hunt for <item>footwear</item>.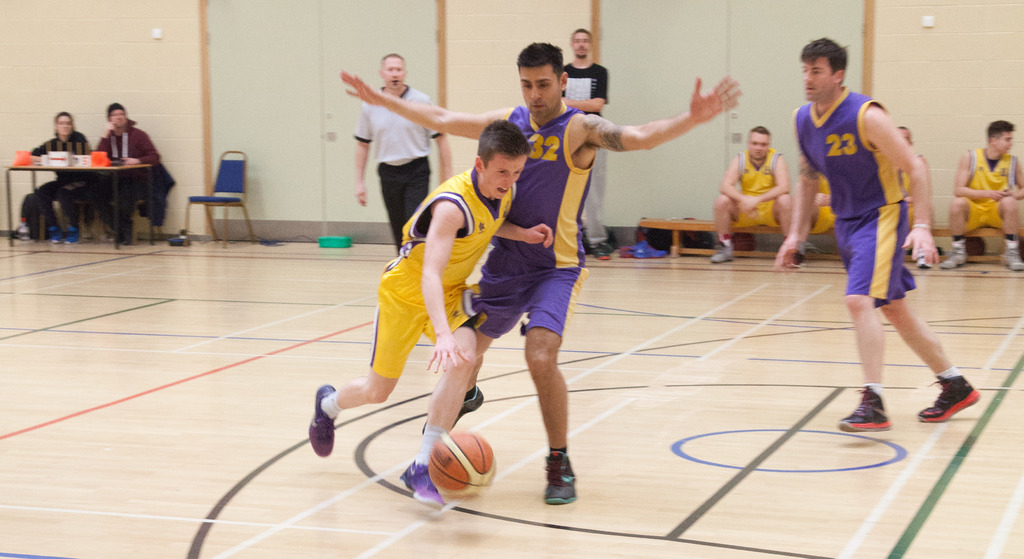
Hunted down at 916/378/980/423.
